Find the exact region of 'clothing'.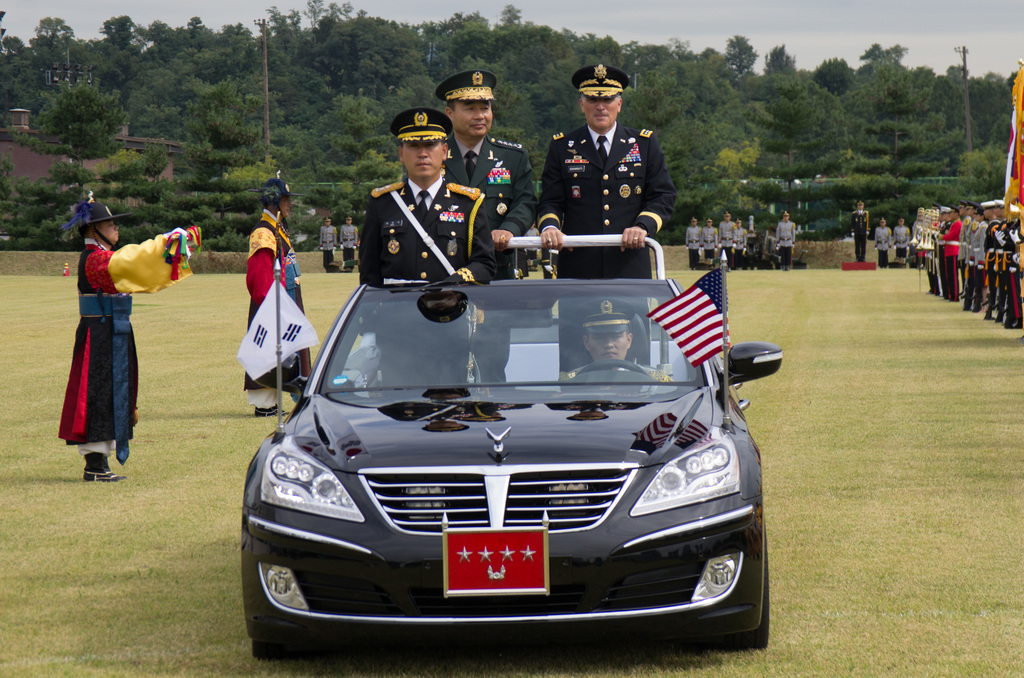
Exact region: x1=248, y1=218, x2=305, y2=410.
